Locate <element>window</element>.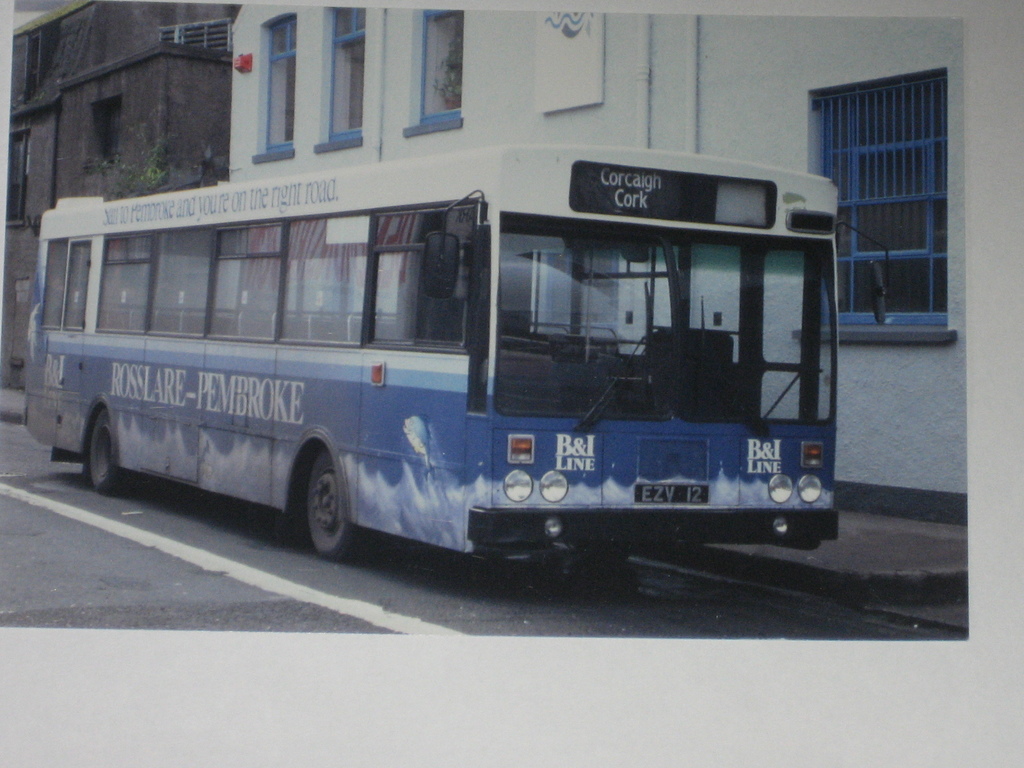
Bounding box: left=322, top=4, right=371, bottom=134.
